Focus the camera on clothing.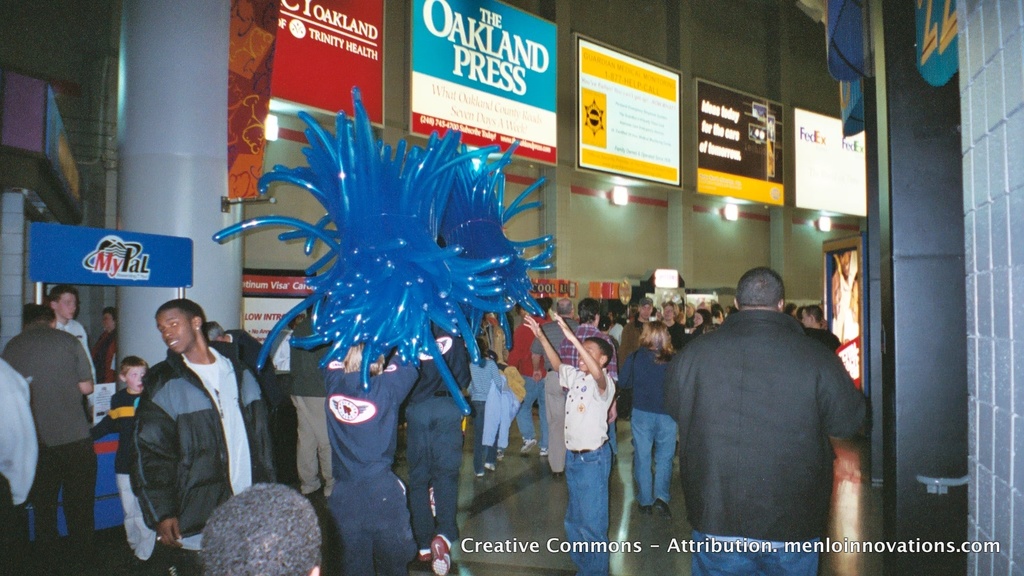
Focus region: 666, 303, 863, 575.
